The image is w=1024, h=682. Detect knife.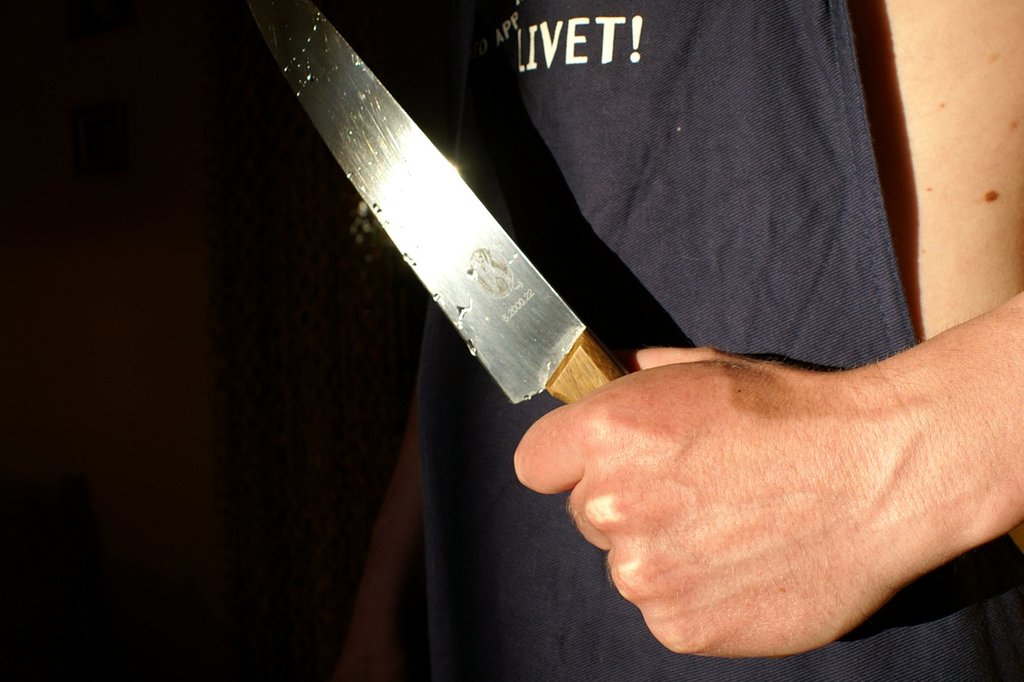
Detection: x1=246, y1=0, x2=628, y2=402.
